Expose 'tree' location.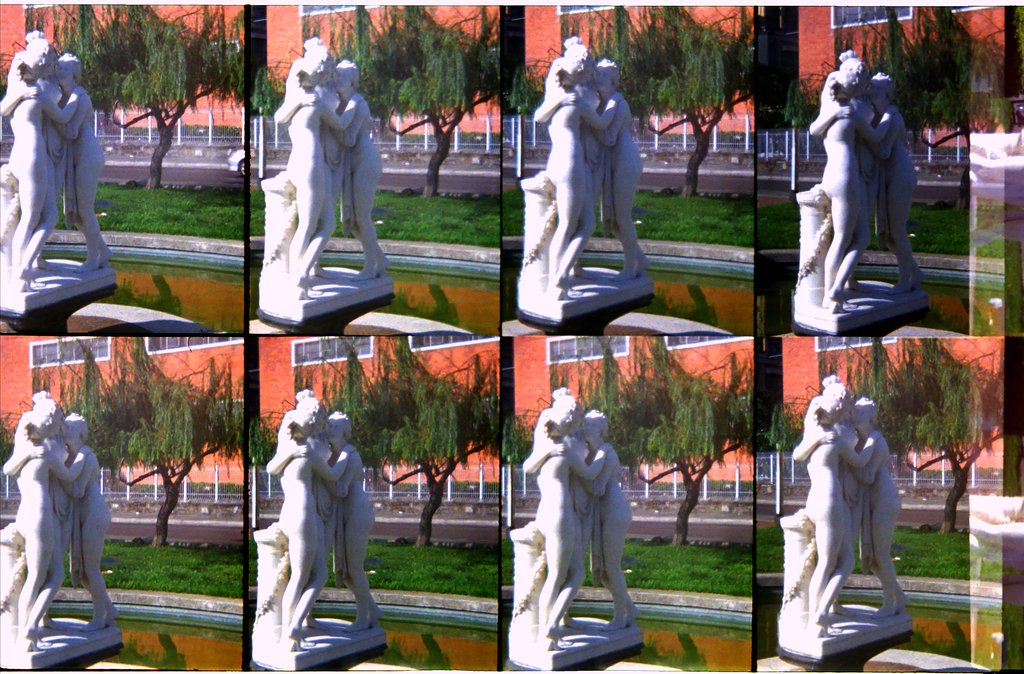
Exposed at l=783, t=6, r=1023, b=205.
